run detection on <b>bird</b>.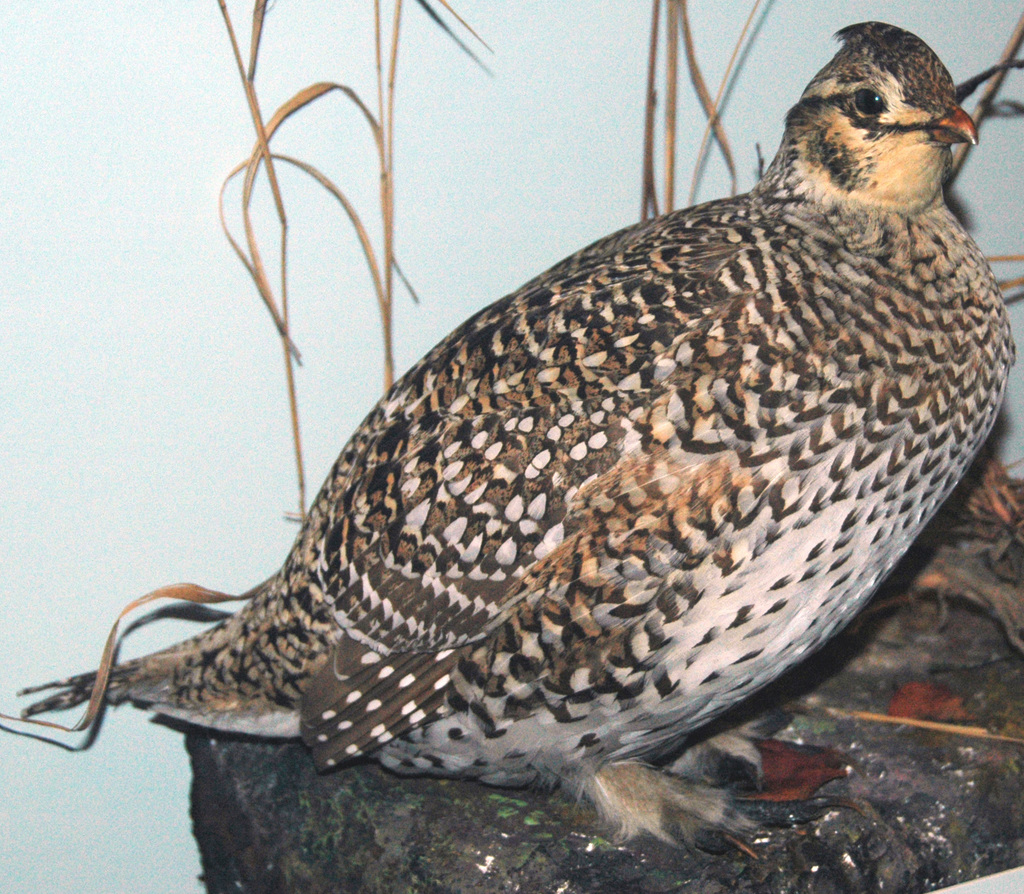
Result: bbox=(60, 49, 989, 893).
